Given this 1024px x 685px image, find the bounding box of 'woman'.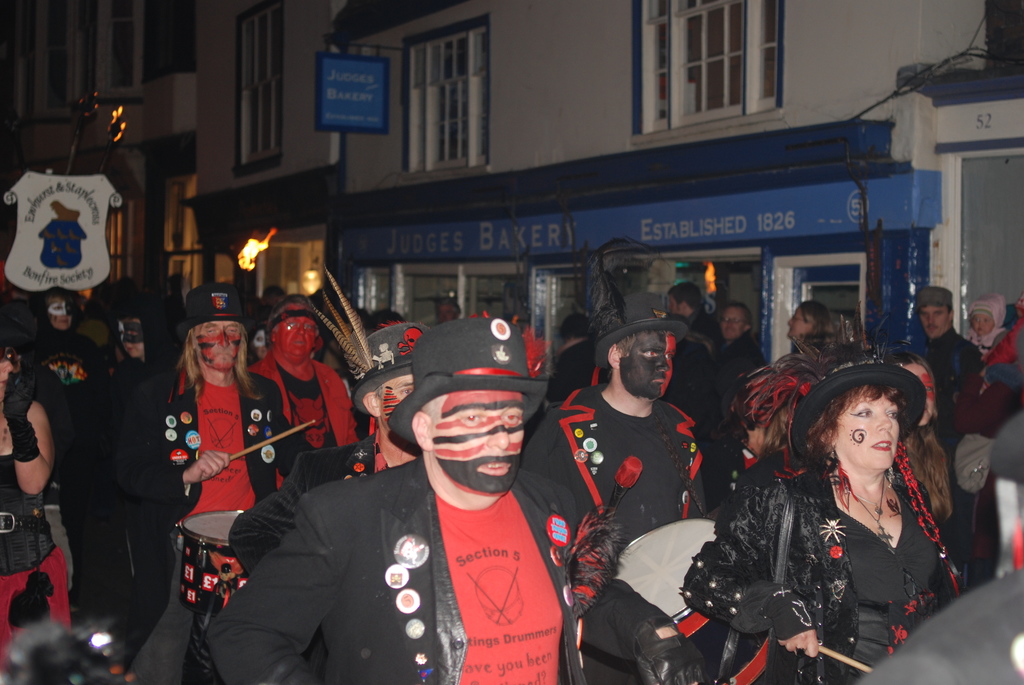
bbox=(24, 283, 127, 585).
